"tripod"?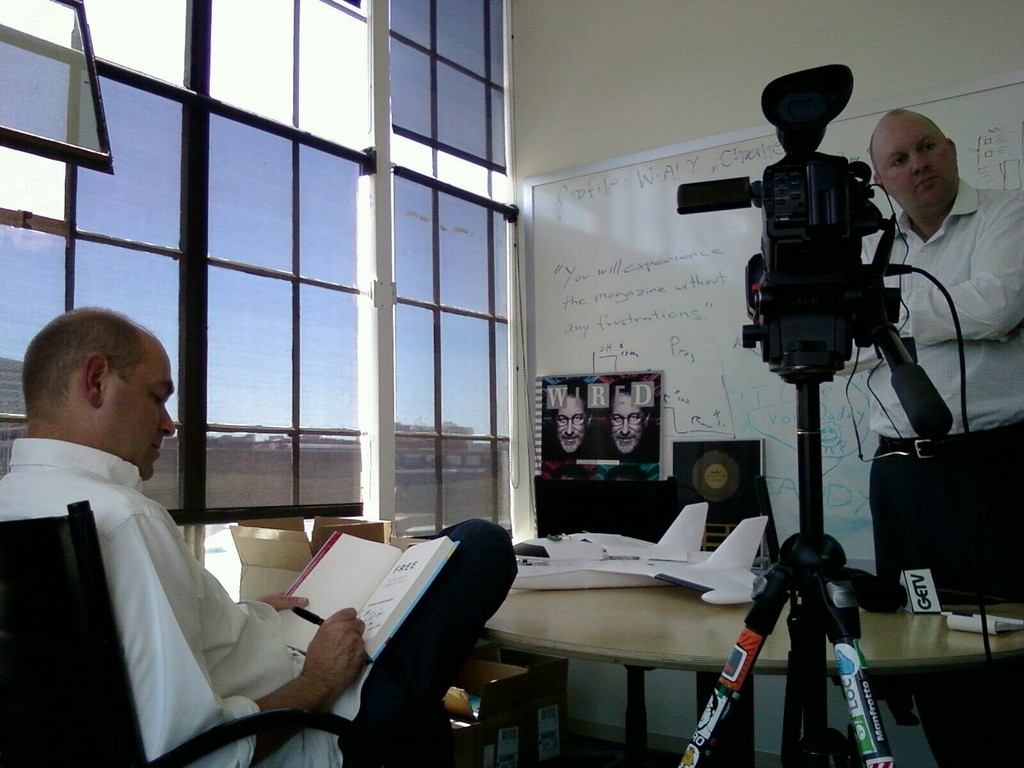
<bbox>676, 321, 957, 767</bbox>
